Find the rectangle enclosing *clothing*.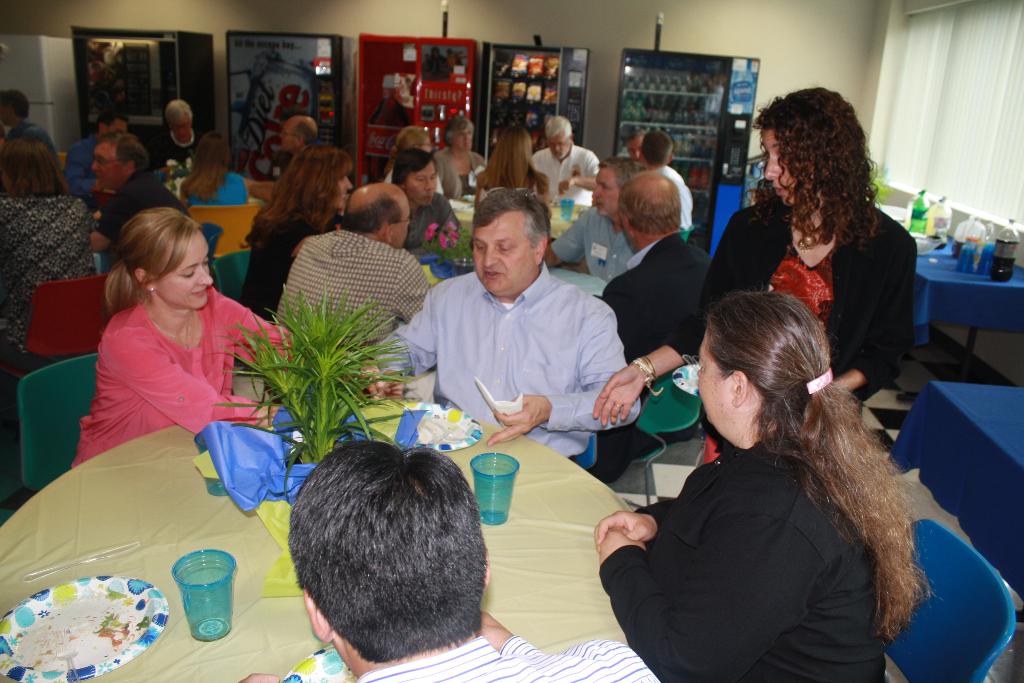
[left=600, top=231, right=712, bottom=363].
